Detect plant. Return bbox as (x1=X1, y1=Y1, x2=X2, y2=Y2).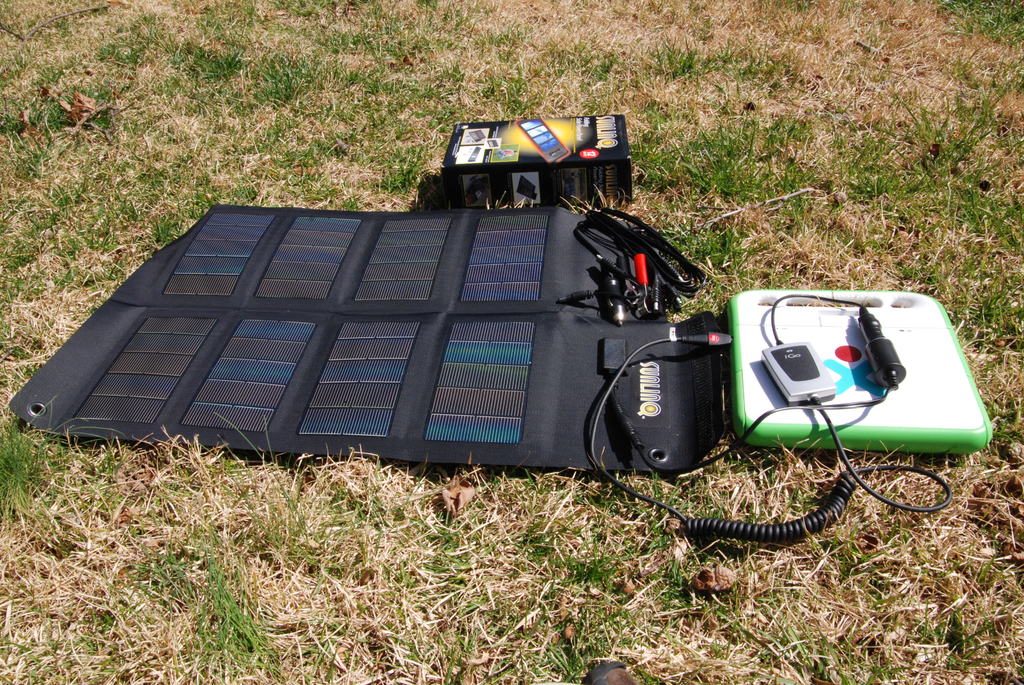
(x1=185, y1=546, x2=286, y2=684).
